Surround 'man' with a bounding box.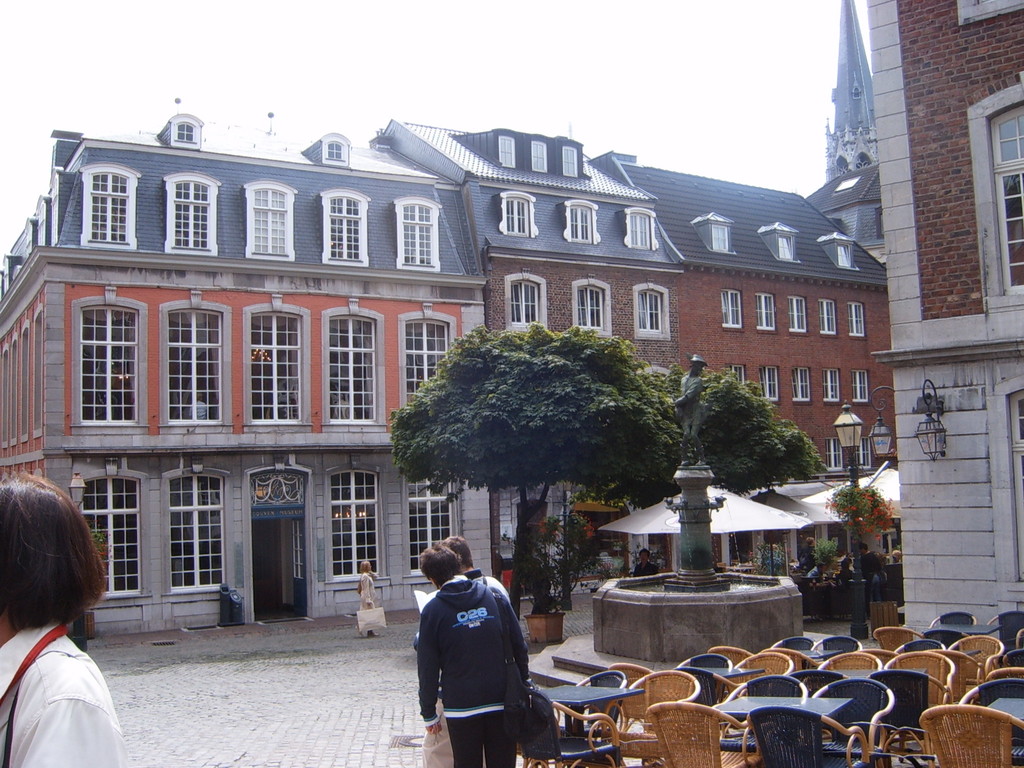
rect(410, 549, 553, 767).
